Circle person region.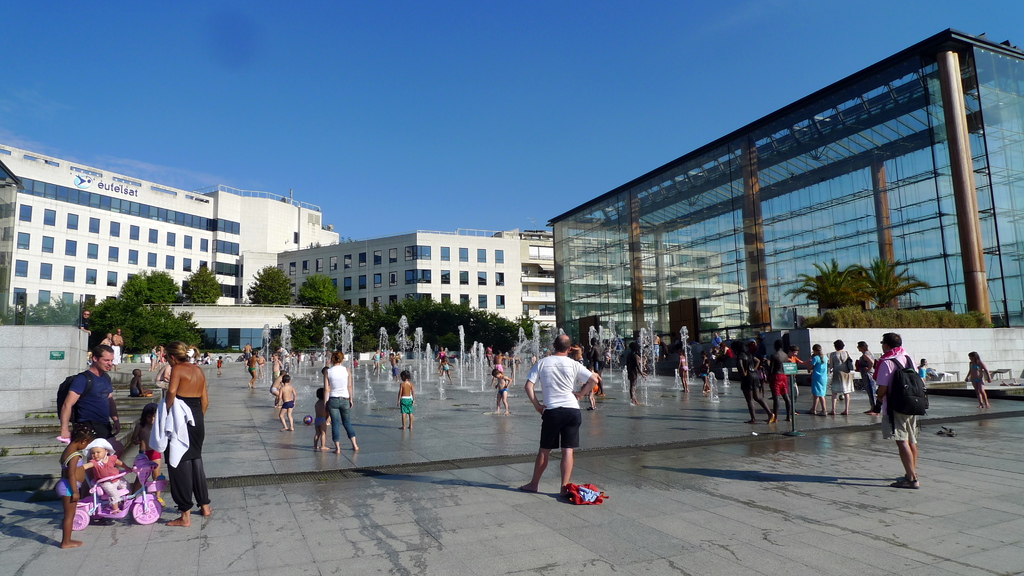
Region: [x1=268, y1=369, x2=285, y2=408].
